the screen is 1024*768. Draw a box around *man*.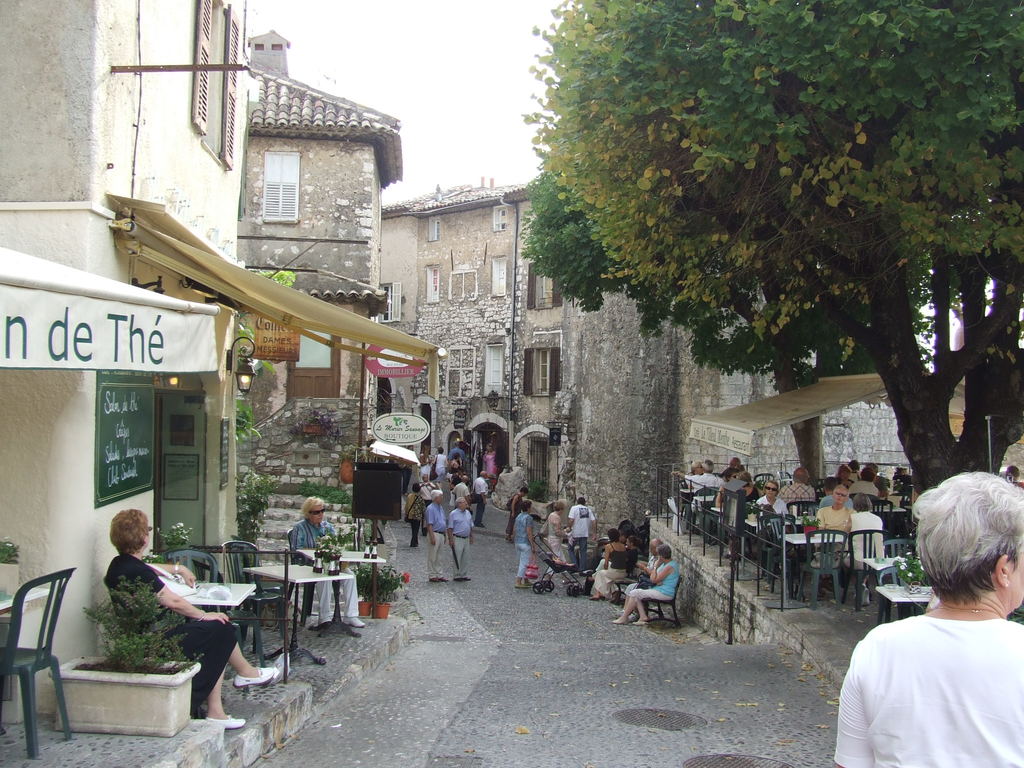
429 474 447 584.
